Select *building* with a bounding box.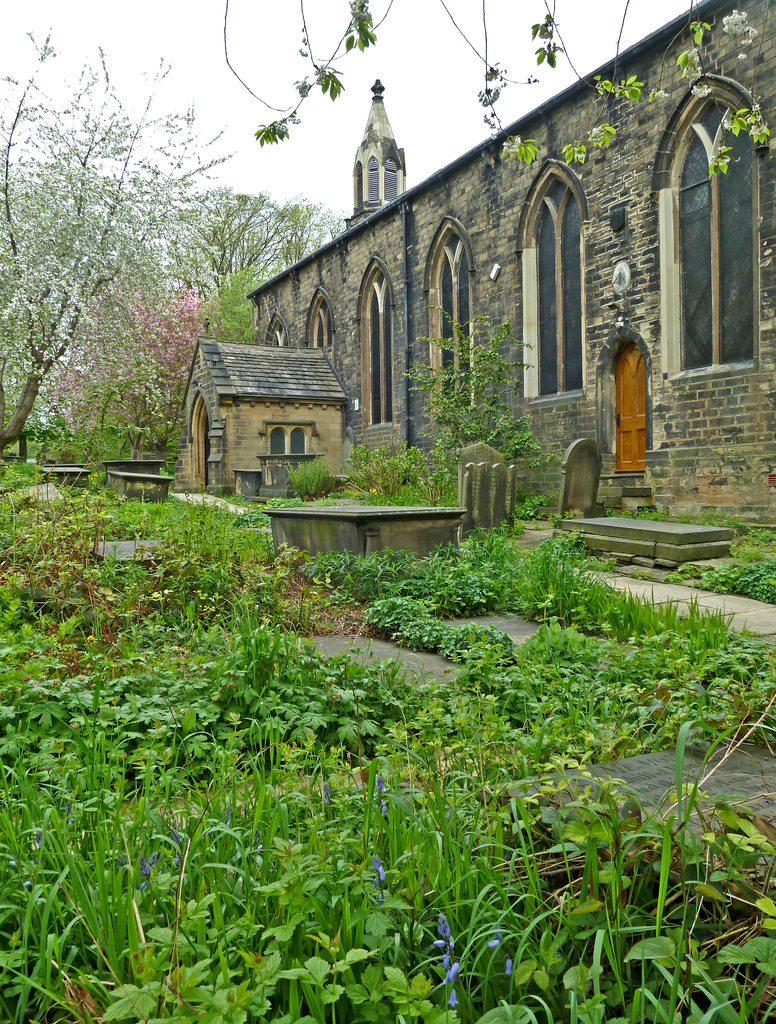
x1=176, y1=0, x2=775, y2=499.
